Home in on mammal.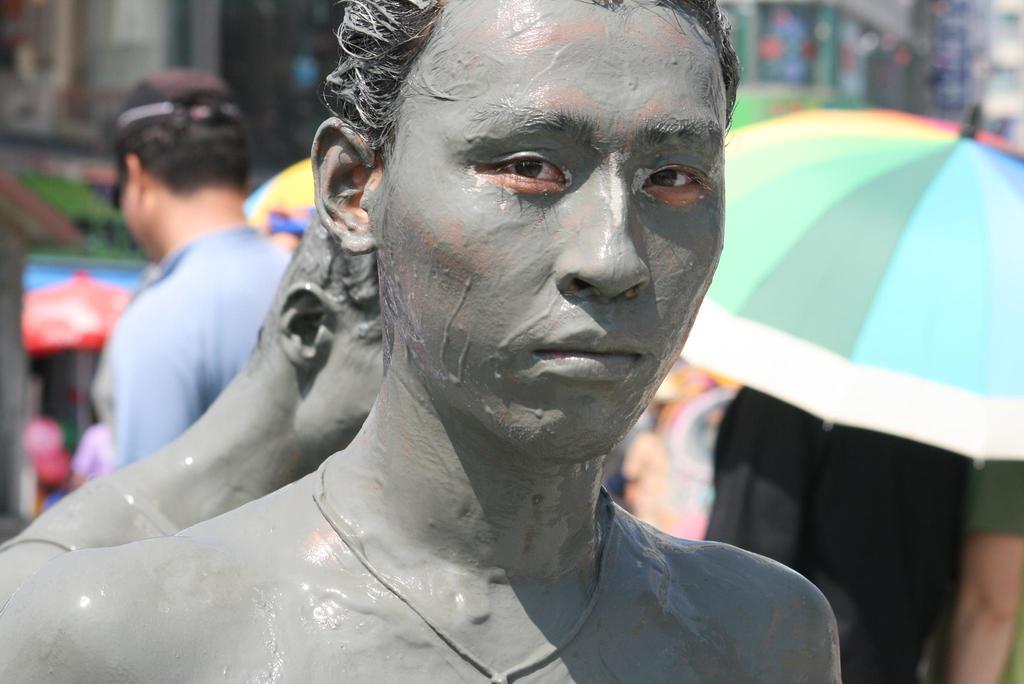
Homed in at [701,388,977,683].
